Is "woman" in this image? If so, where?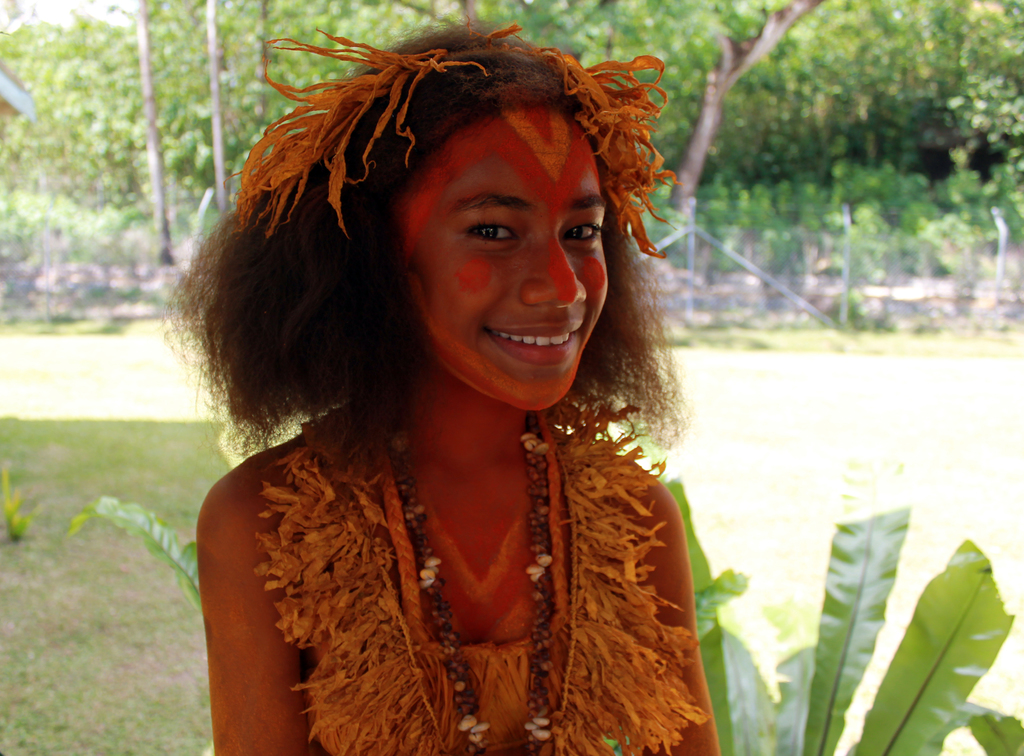
Yes, at {"left": 140, "top": 24, "right": 762, "bottom": 742}.
